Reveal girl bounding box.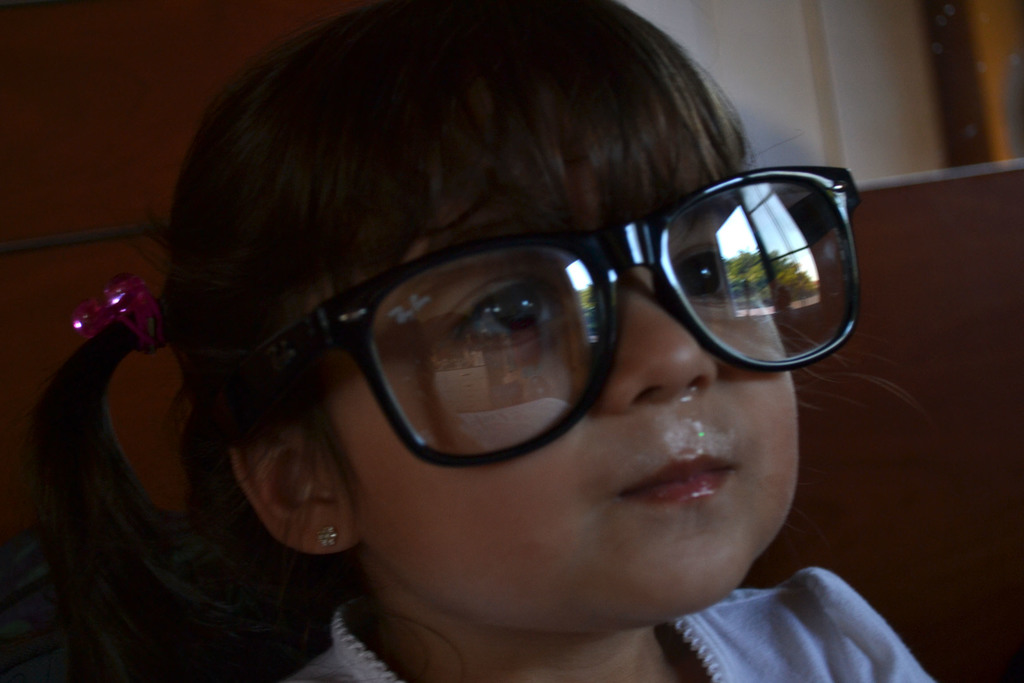
Revealed: crop(20, 0, 943, 682).
